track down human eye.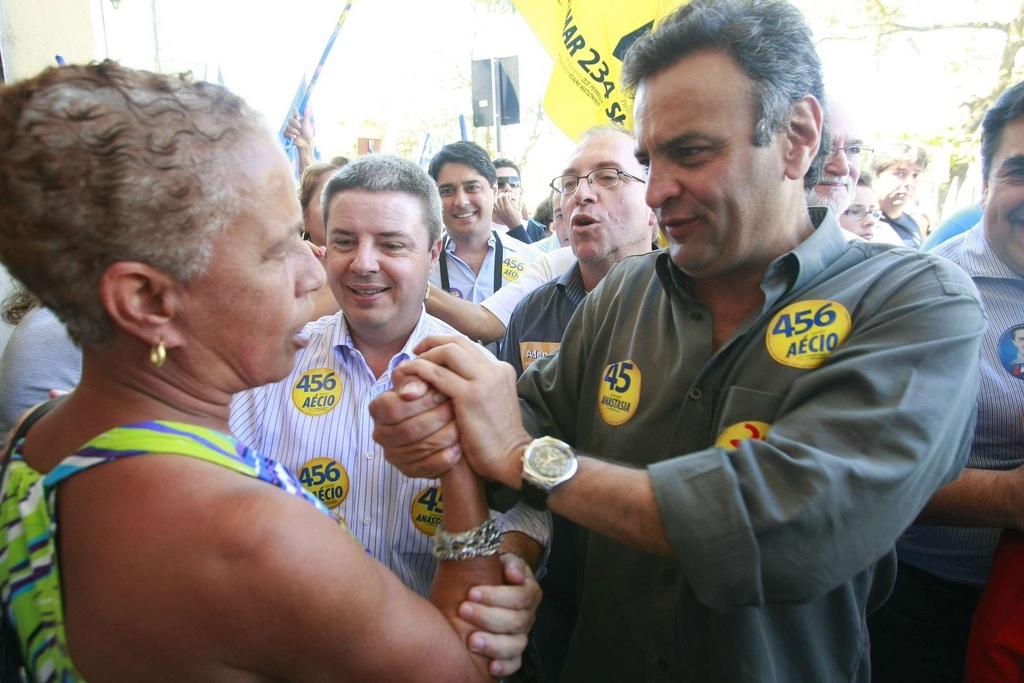
Tracked to bbox(1003, 167, 1023, 186).
